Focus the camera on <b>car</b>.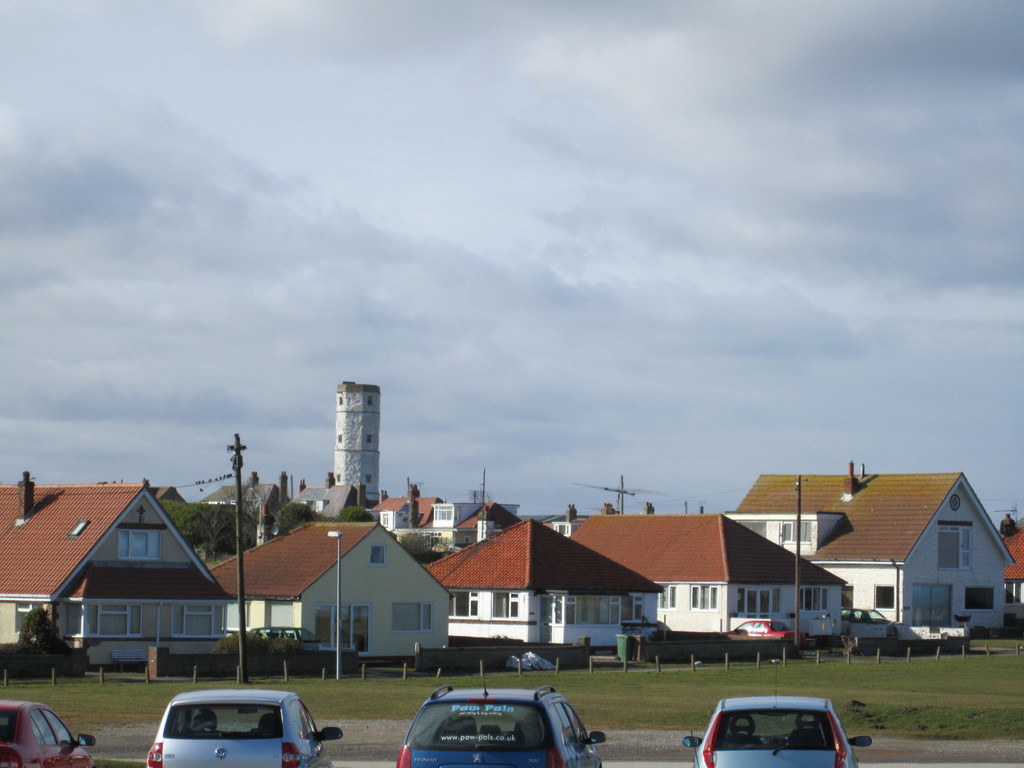
Focus region: bbox=[144, 685, 341, 767].
